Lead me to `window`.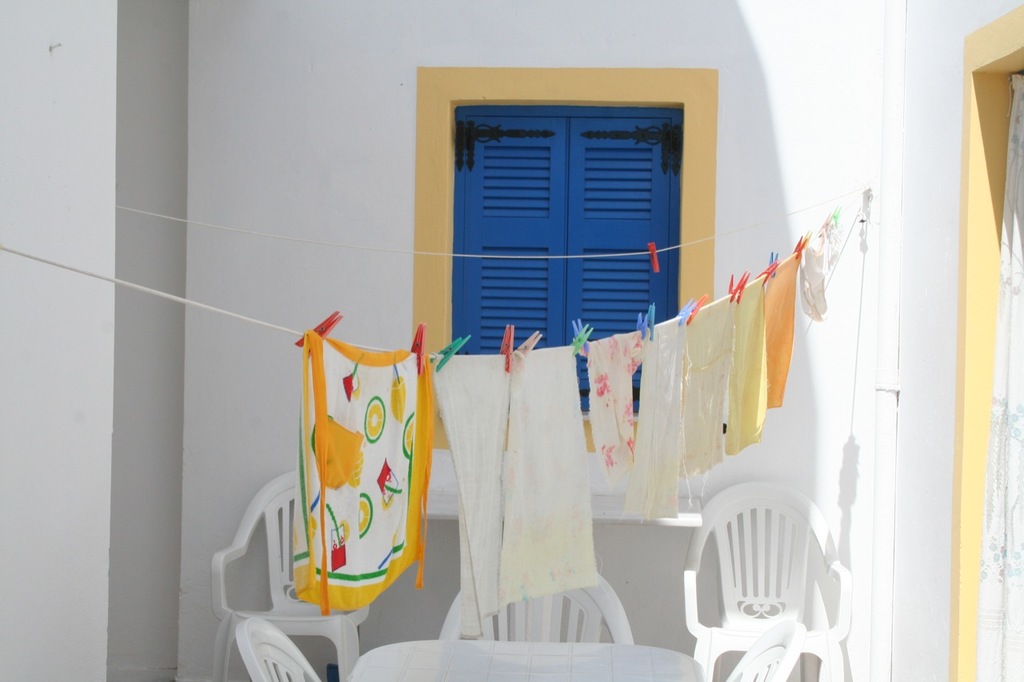
Lead to rect(434, 78, 686, 354).
